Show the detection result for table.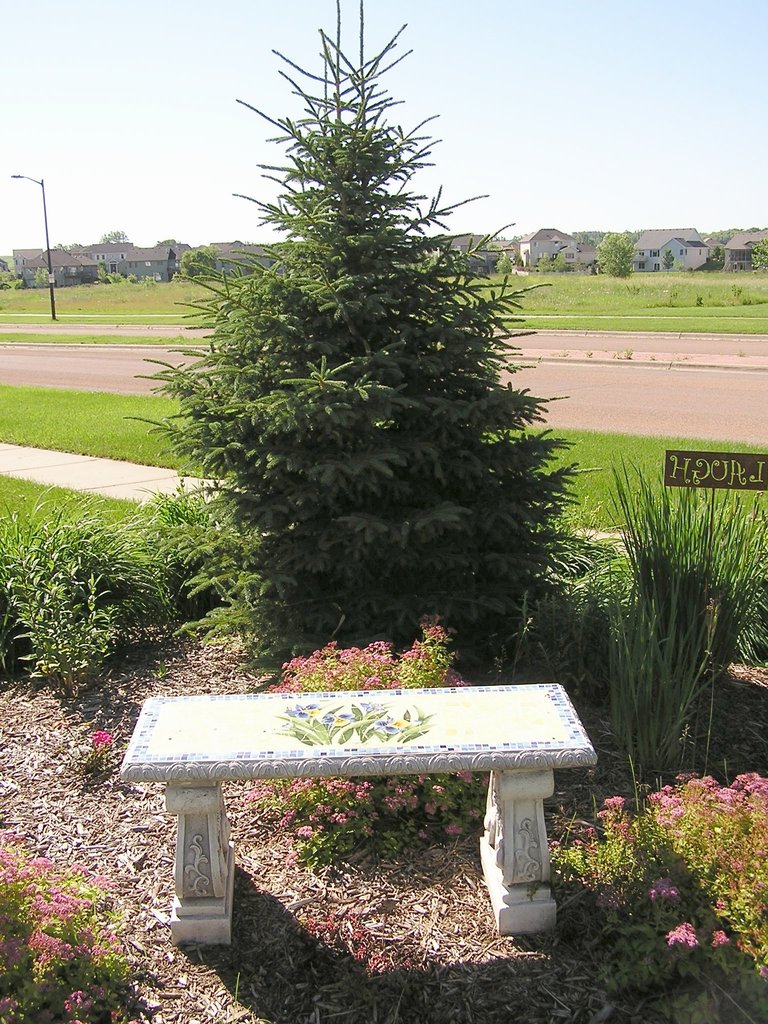
[x1=118, y1=680, x2=587, y2=941].
